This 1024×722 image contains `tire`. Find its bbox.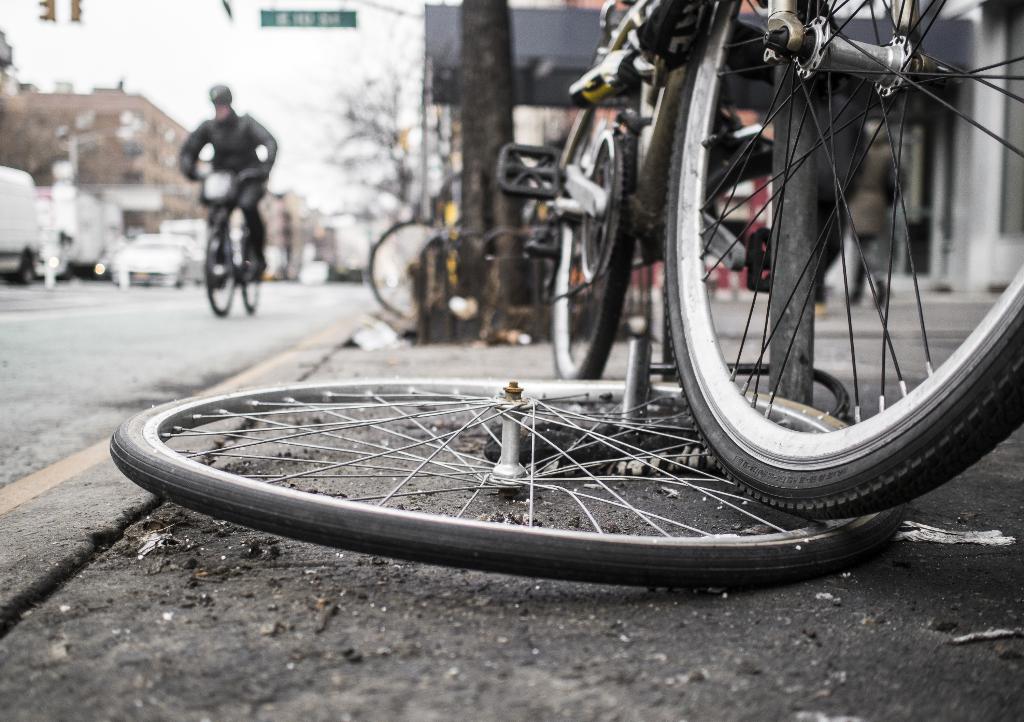
pyautogui.locateOnScreen(852, 230, 867, 304).
